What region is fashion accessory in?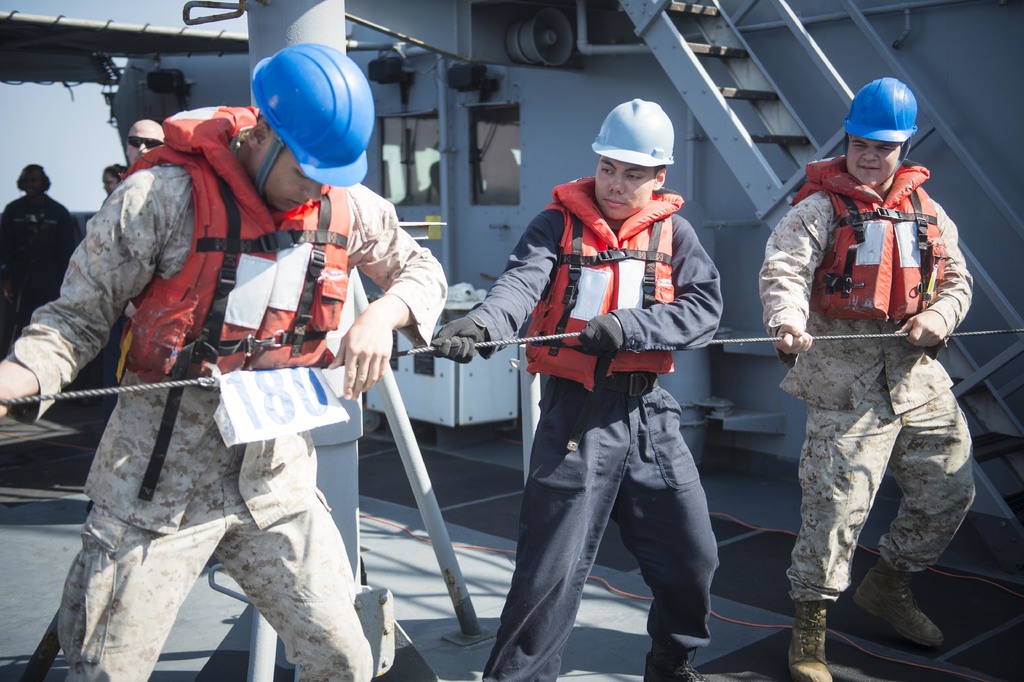
pyautogui.locateOnScreen(789, 599, 833, 681).
